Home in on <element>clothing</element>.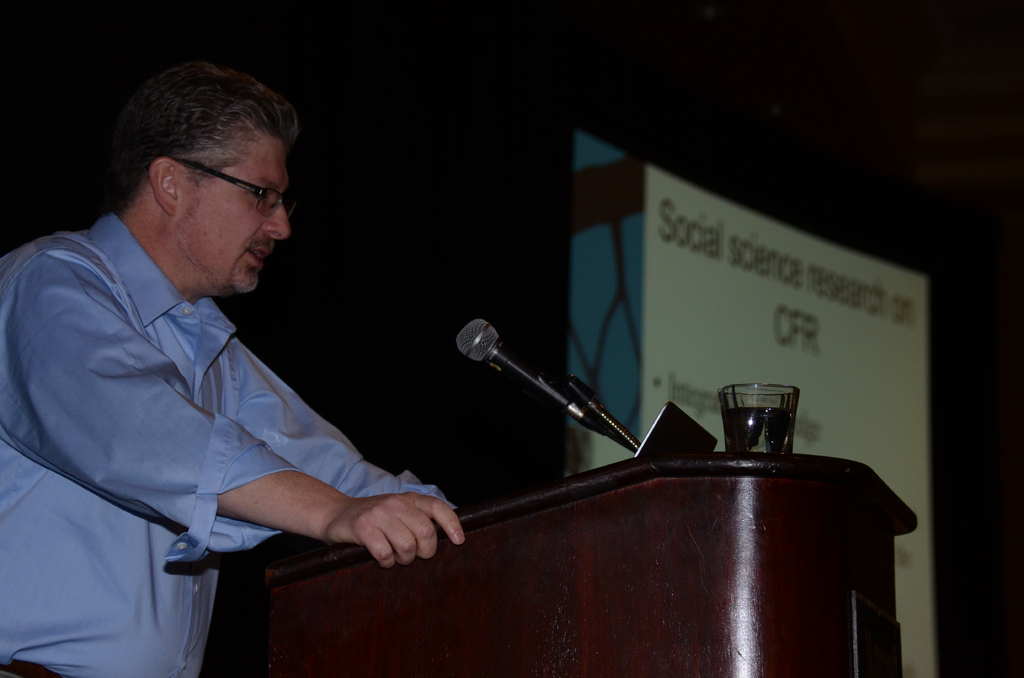
Homed in at bbox=[0, 212, 446, 677].
